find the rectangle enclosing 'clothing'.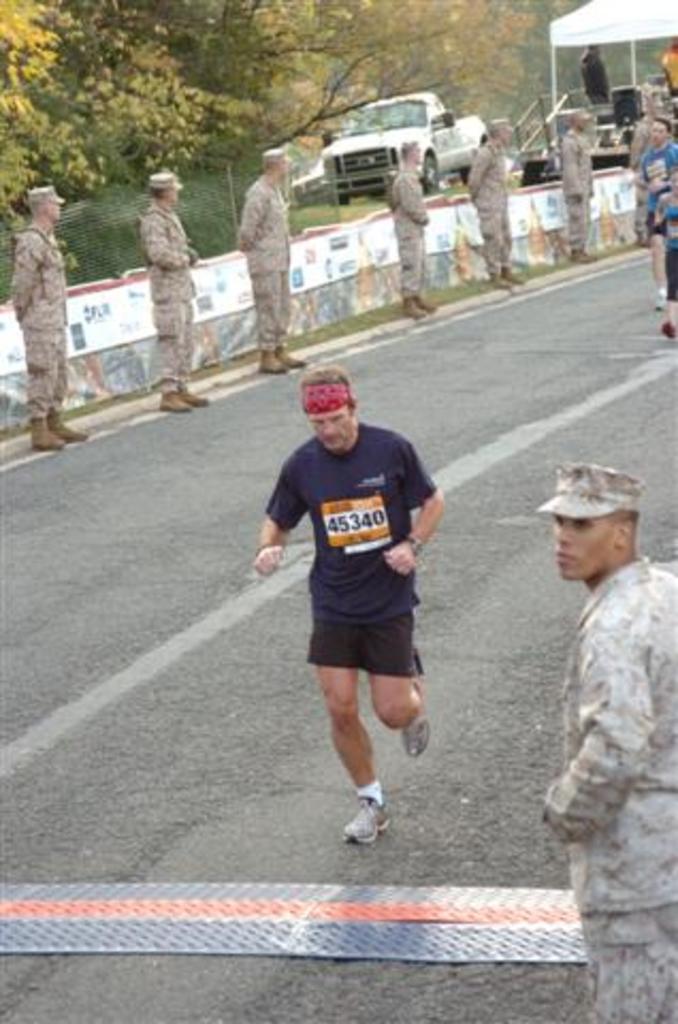
Rect(271, 418, 443, 674).
